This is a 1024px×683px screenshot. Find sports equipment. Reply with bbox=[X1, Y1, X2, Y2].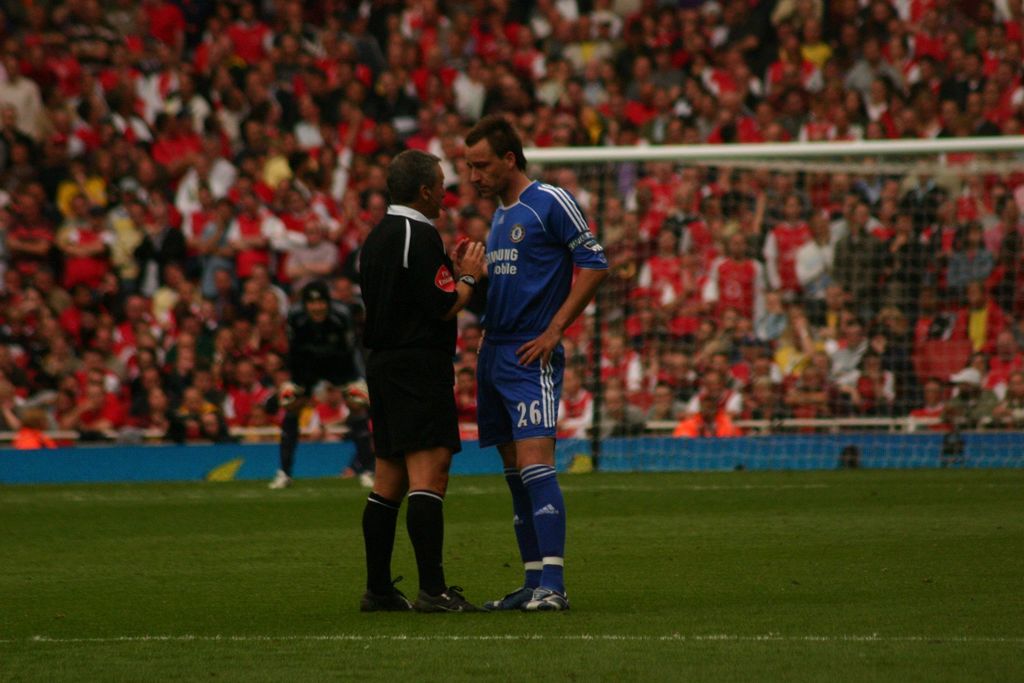
bbox=[491, 588, 533, 612].
